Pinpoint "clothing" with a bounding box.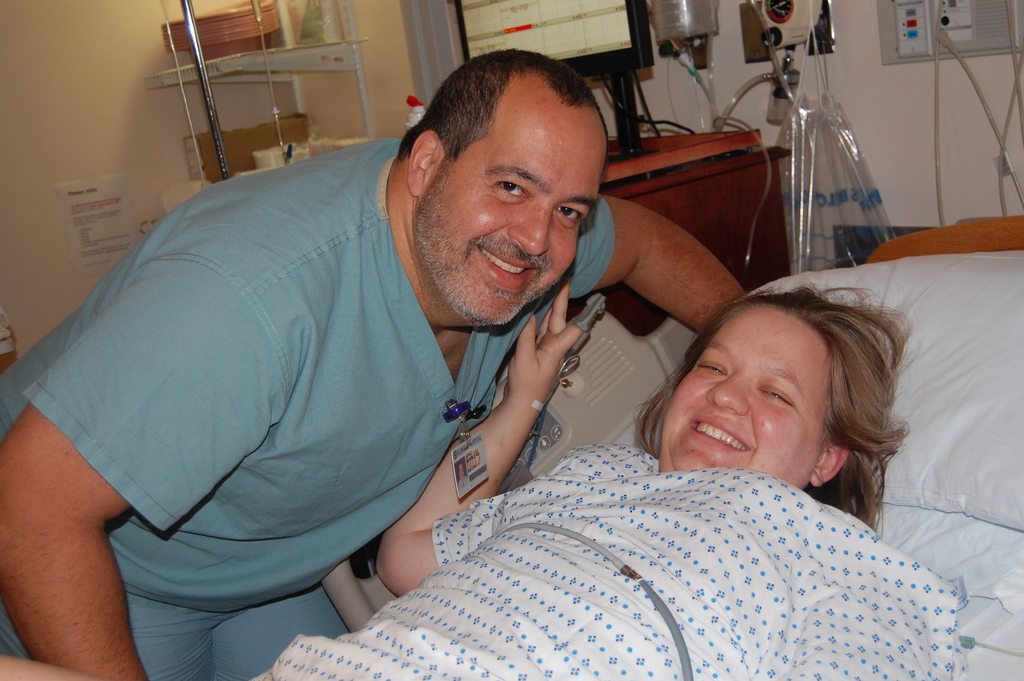
{"x1": 303, "y1": 395, "x2": 1005, "y2": 664}.
